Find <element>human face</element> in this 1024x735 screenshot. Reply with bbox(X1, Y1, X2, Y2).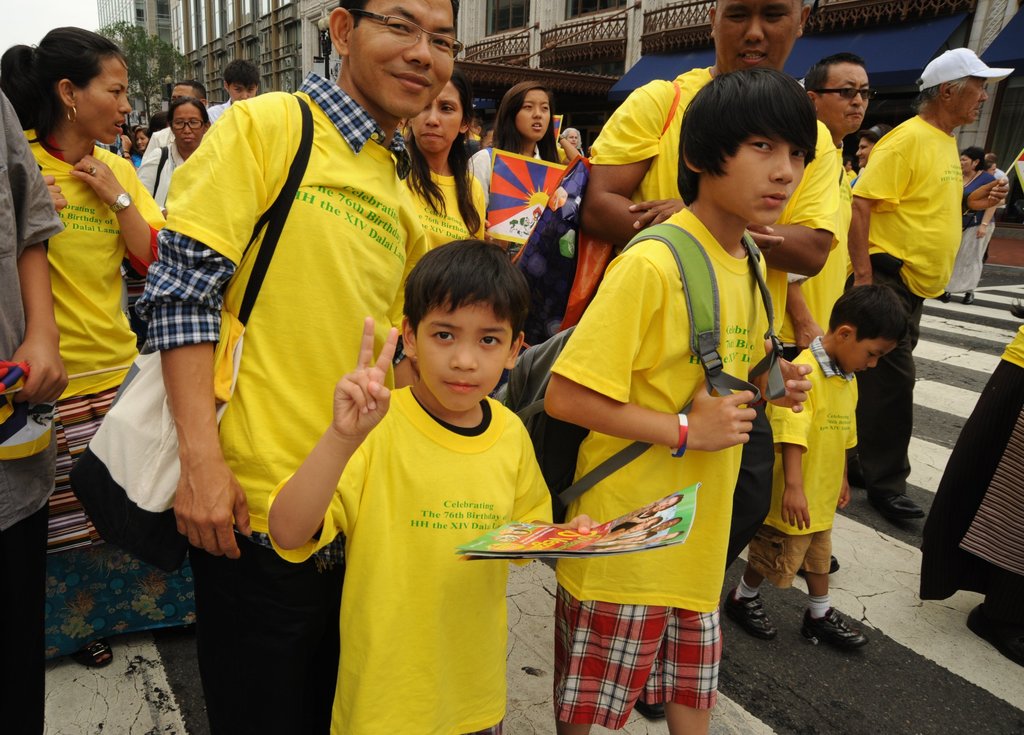
bbox(815, 60, 867, 134).
